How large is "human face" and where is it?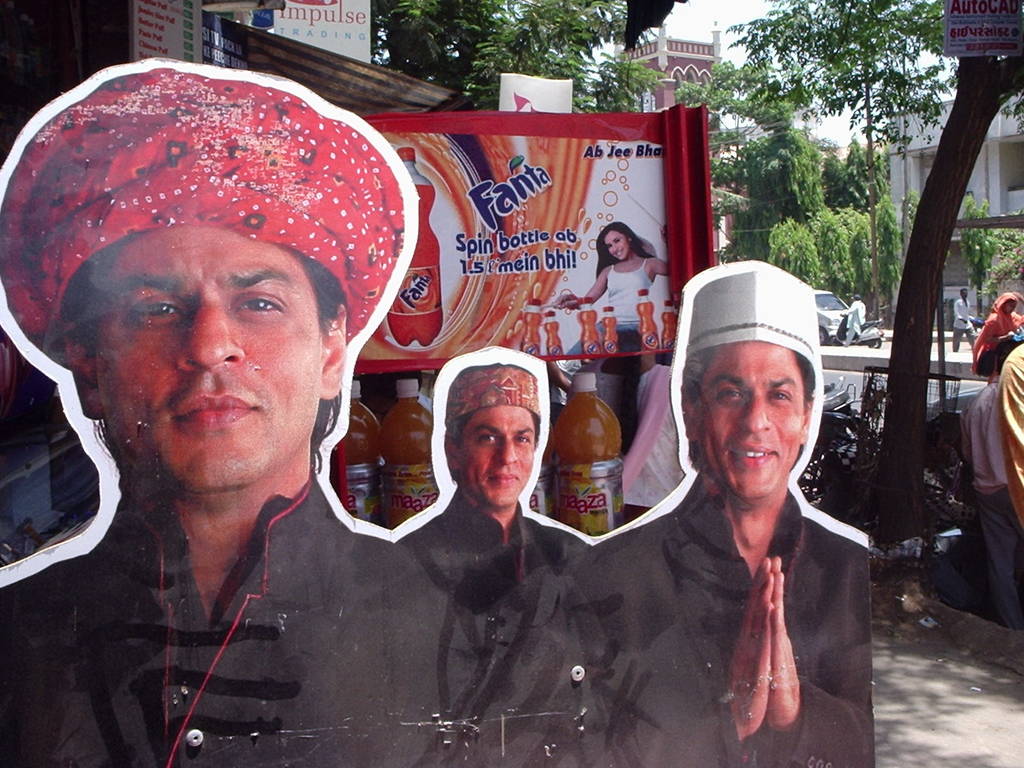
Bounding box: <region>464, 394, 532, 492</region>.
